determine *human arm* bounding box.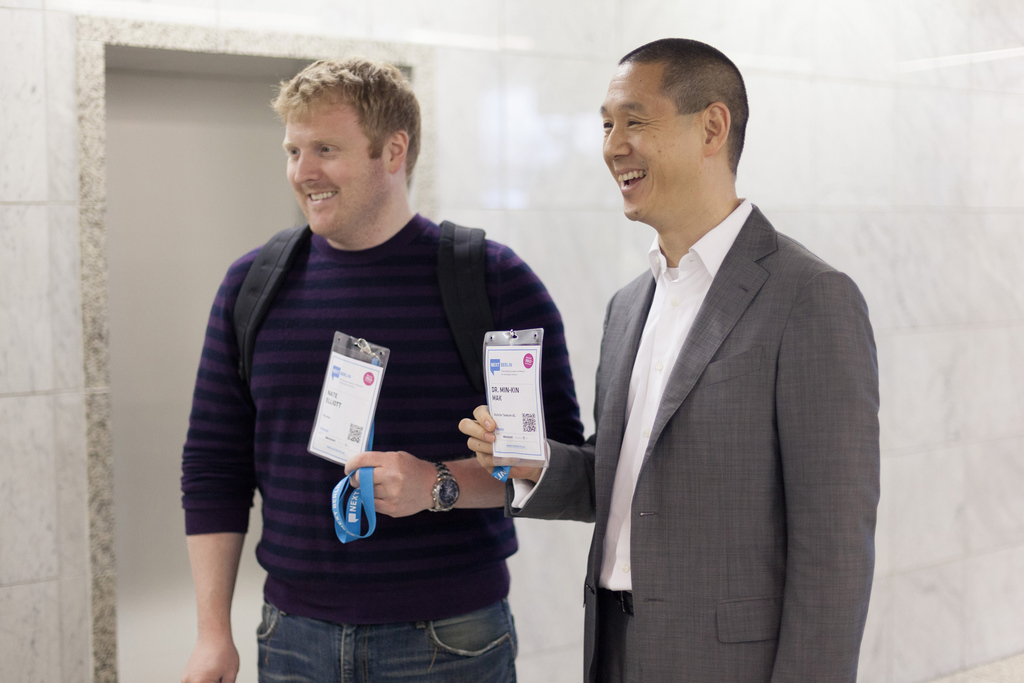
Determined: crop(456, 404, 593, 522).
